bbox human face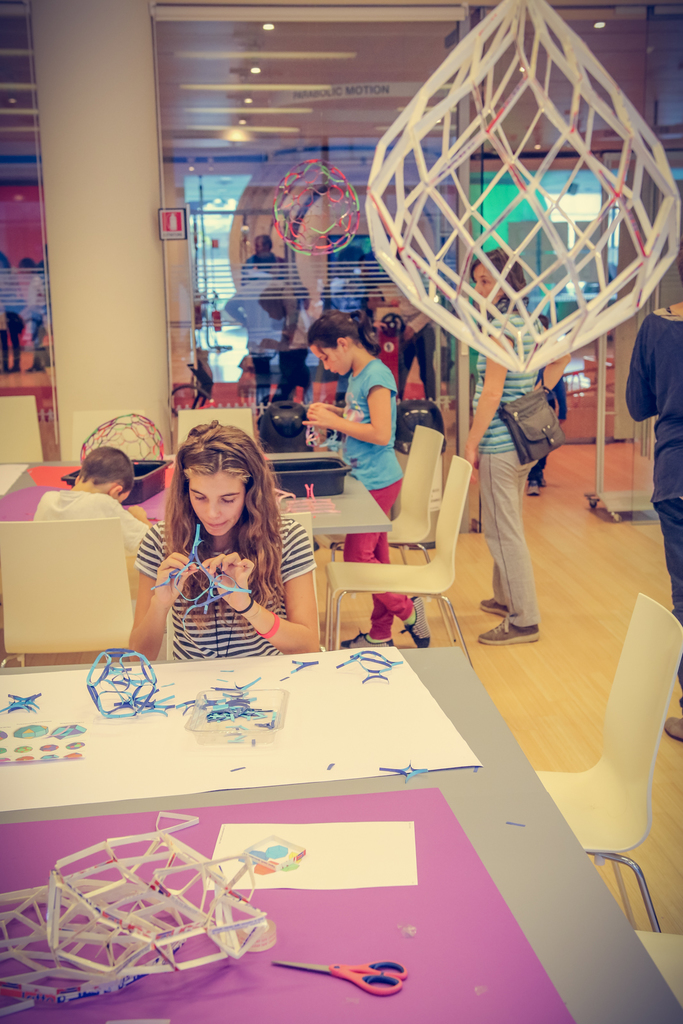
bbox=(467, 266, 494, 312)
